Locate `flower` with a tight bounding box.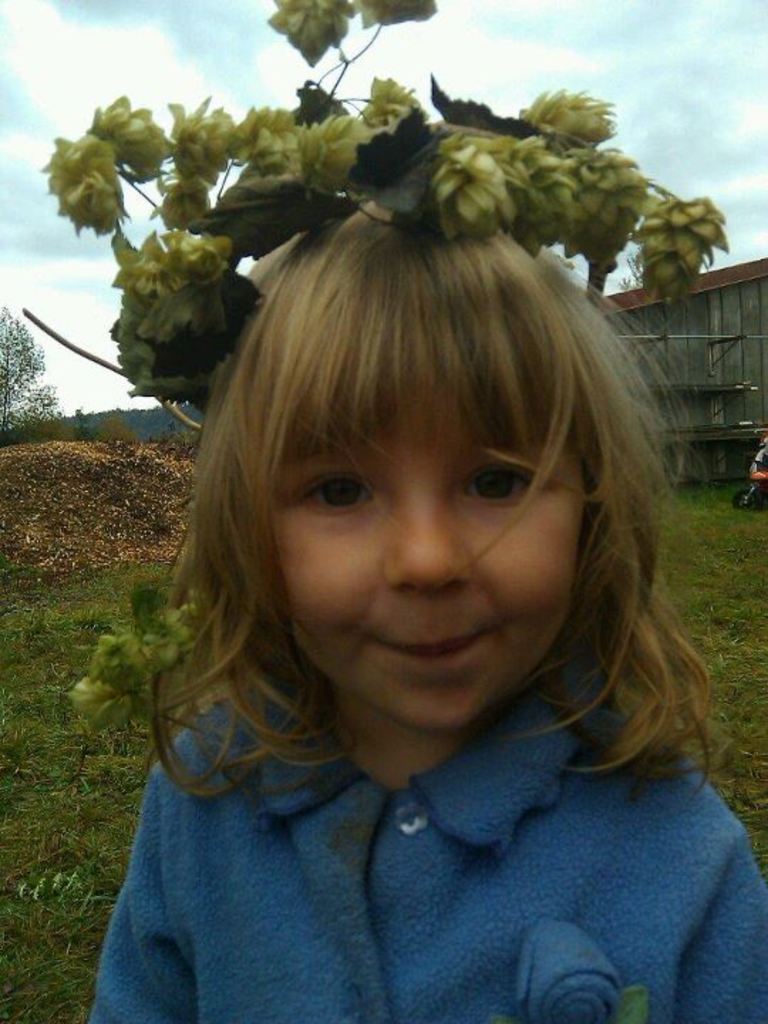
bbox=[131, 592, 193, 666].
